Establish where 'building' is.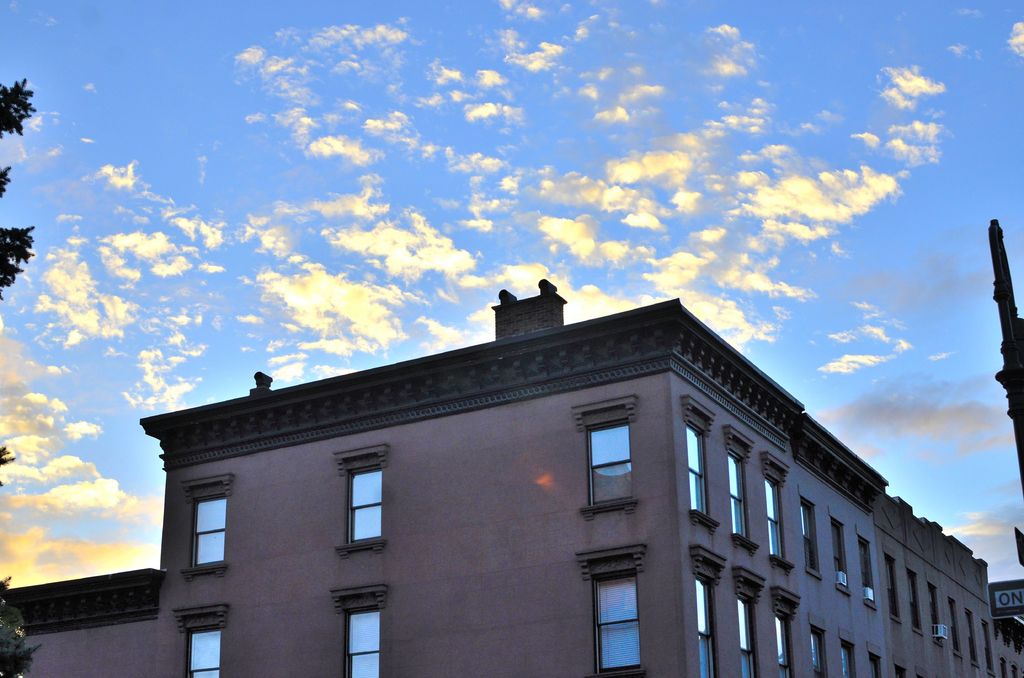
Established at 993/617/1023/677.
